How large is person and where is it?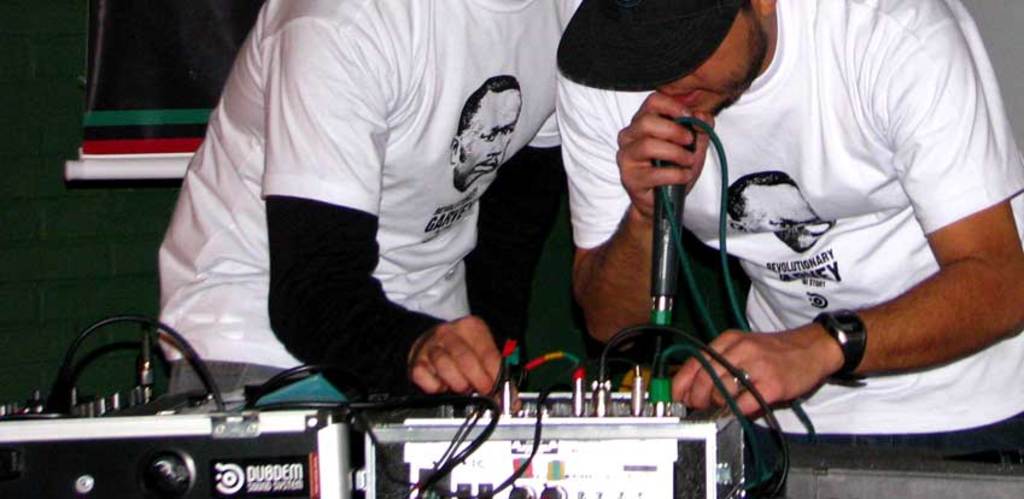
Bounding box: (x1=154, y1=0, x2=584, y2=423).
